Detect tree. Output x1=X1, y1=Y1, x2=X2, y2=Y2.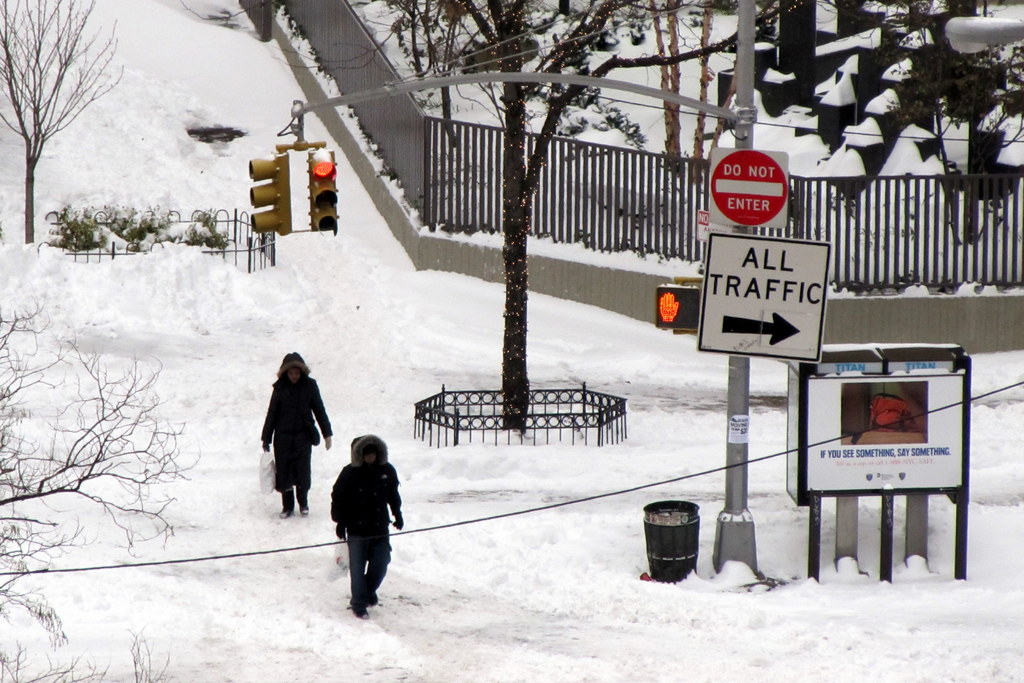
x1=846, y1=3, x2=1023, y2=256.
